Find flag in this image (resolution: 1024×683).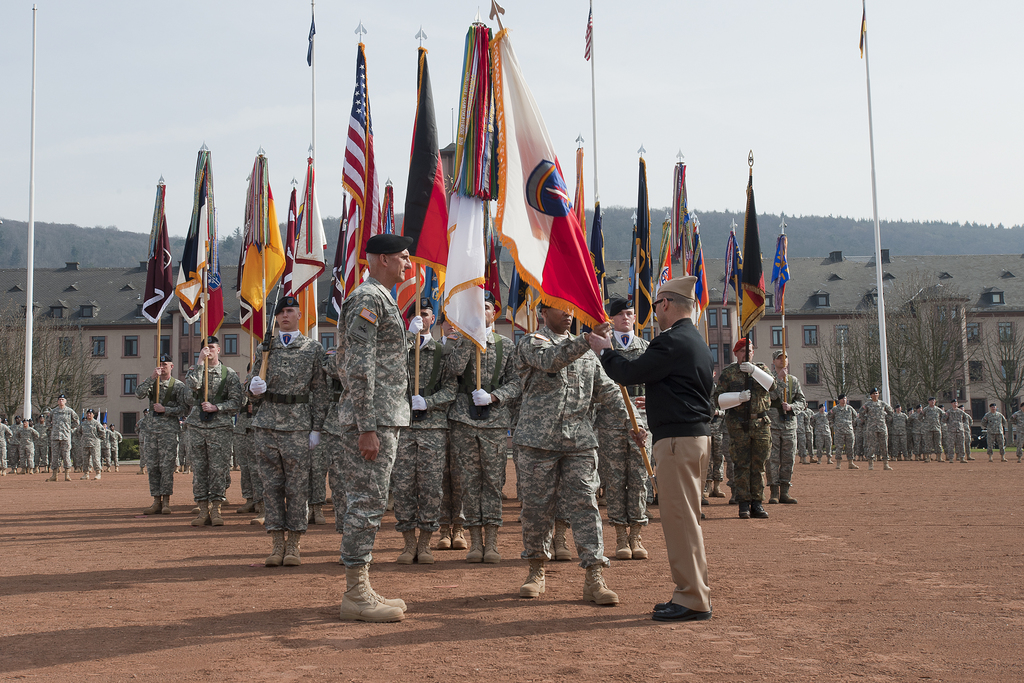
detection(283, 190, 296, 253).
